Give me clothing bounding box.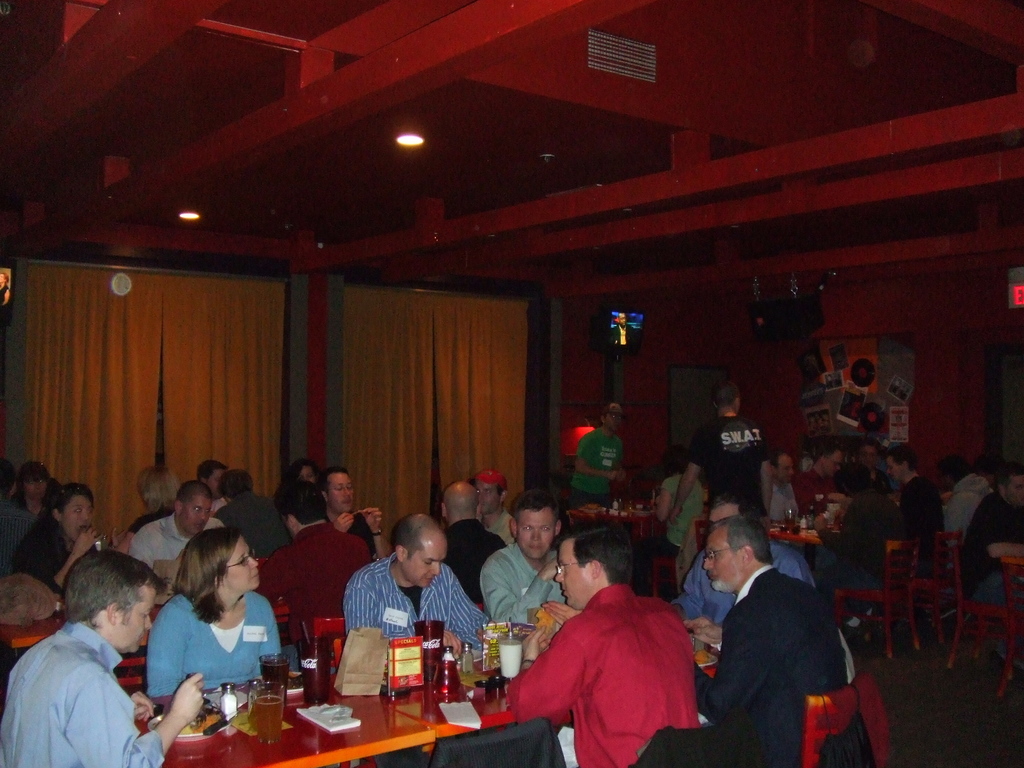
crop(477, 537, 567, 632).
